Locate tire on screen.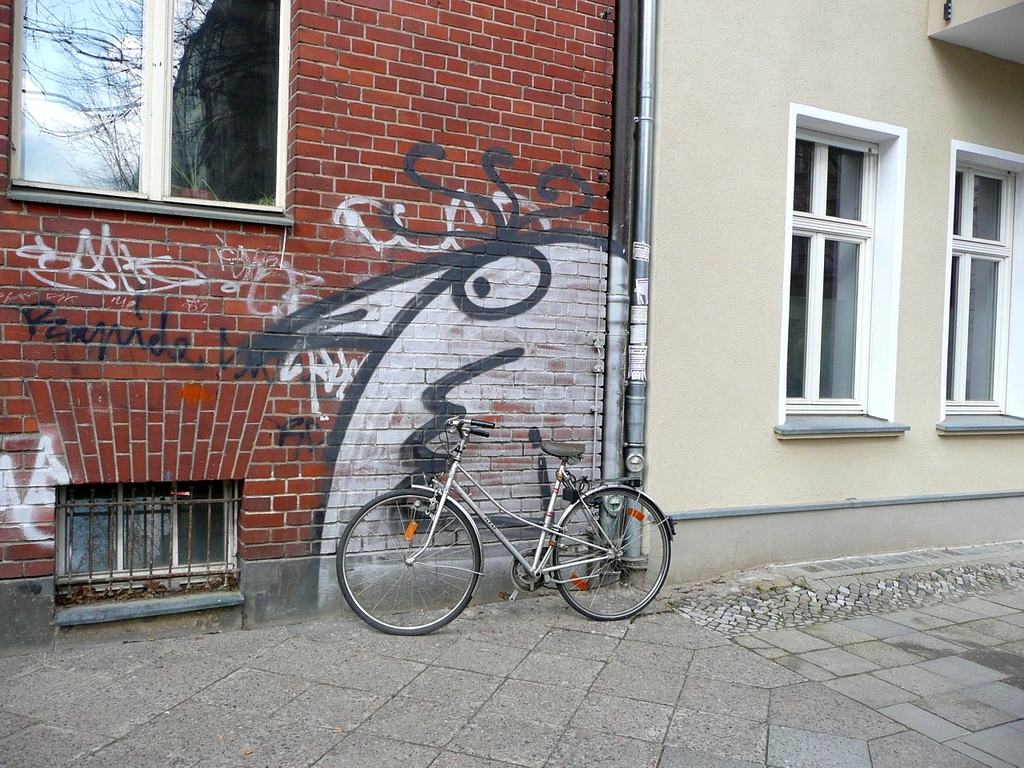
On screen at 332/488/484/636.
